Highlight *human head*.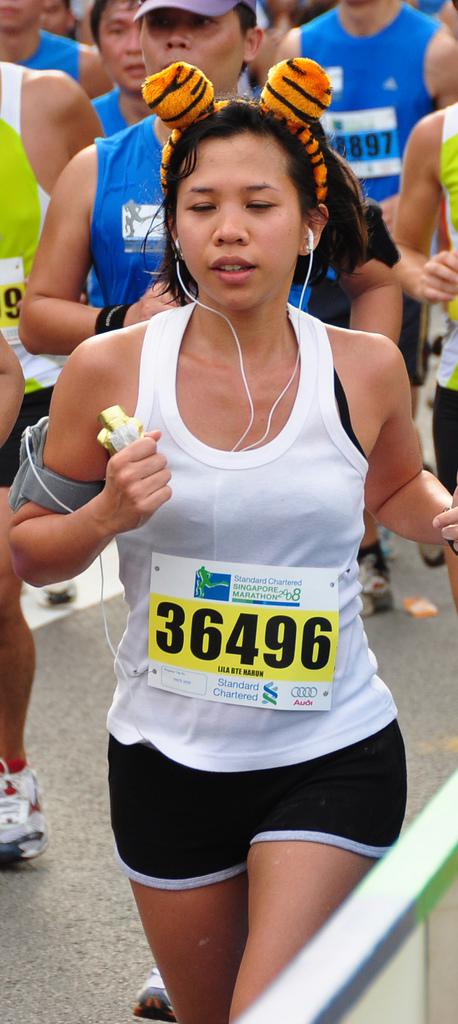
Highlighted region: x1=256, y1=0, x2=291, y2=22.
